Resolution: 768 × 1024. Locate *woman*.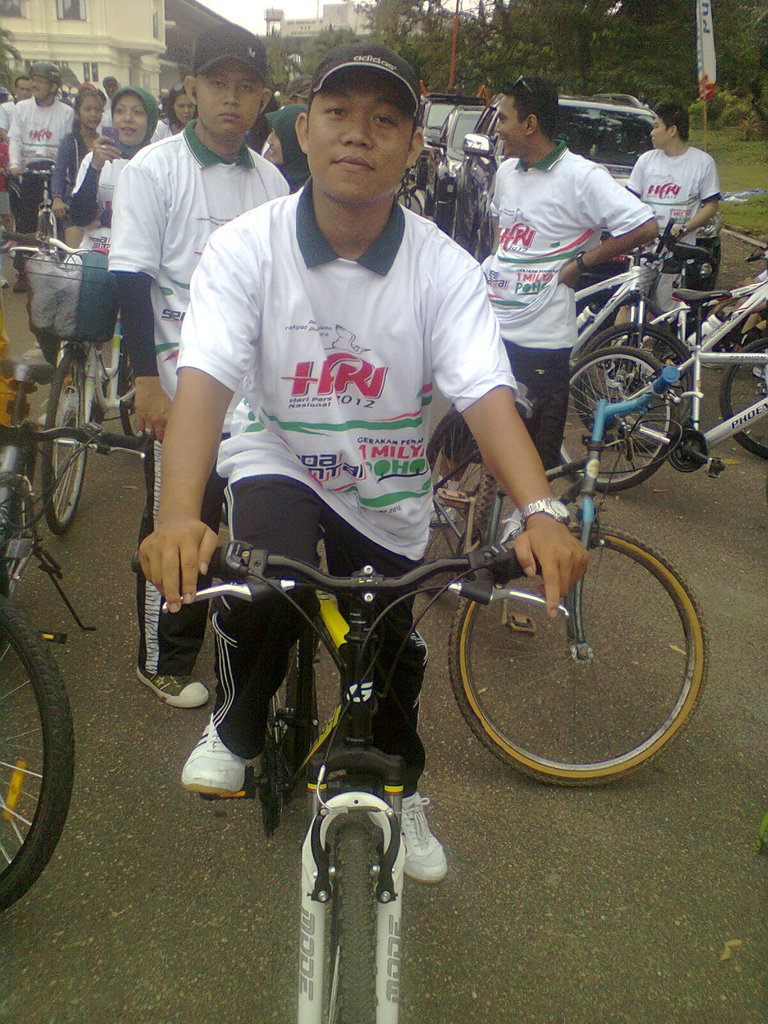
region(63, 89, 152, 244).
